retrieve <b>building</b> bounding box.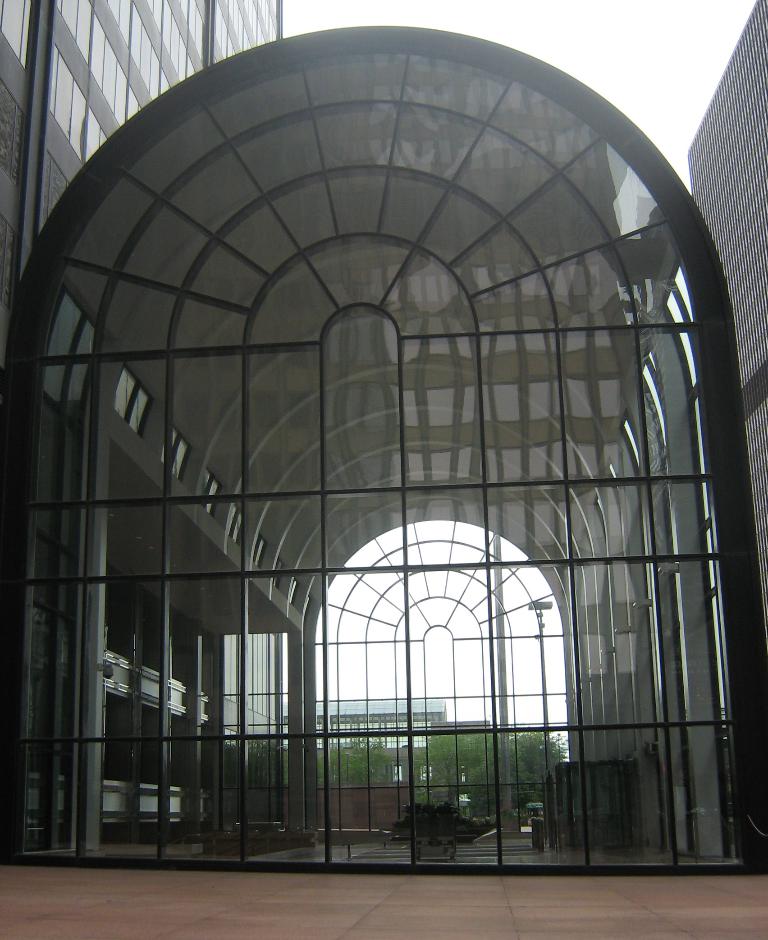
Bounding box: [0,0,767,939].
